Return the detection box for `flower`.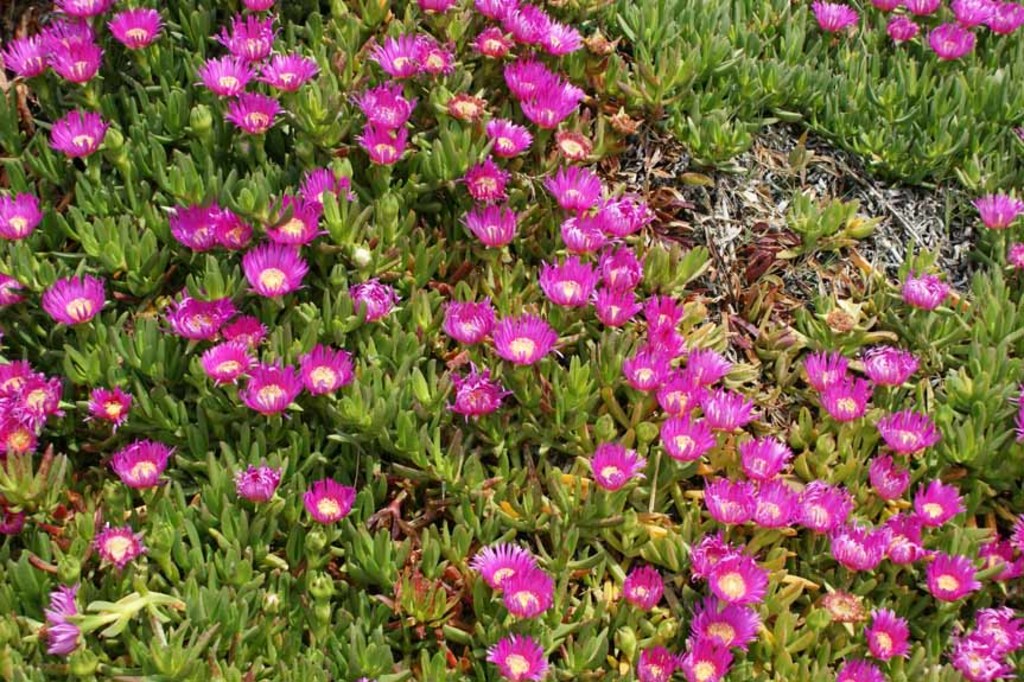
box(241, 0, 274, 11).
